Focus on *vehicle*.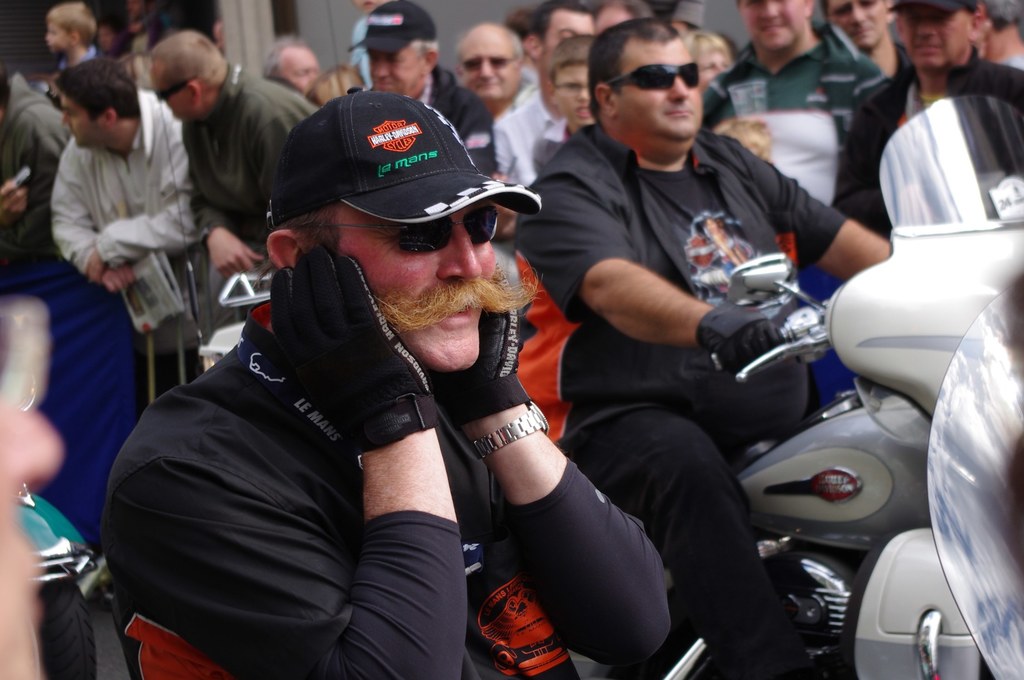
Focused at 200:273:276:371.
